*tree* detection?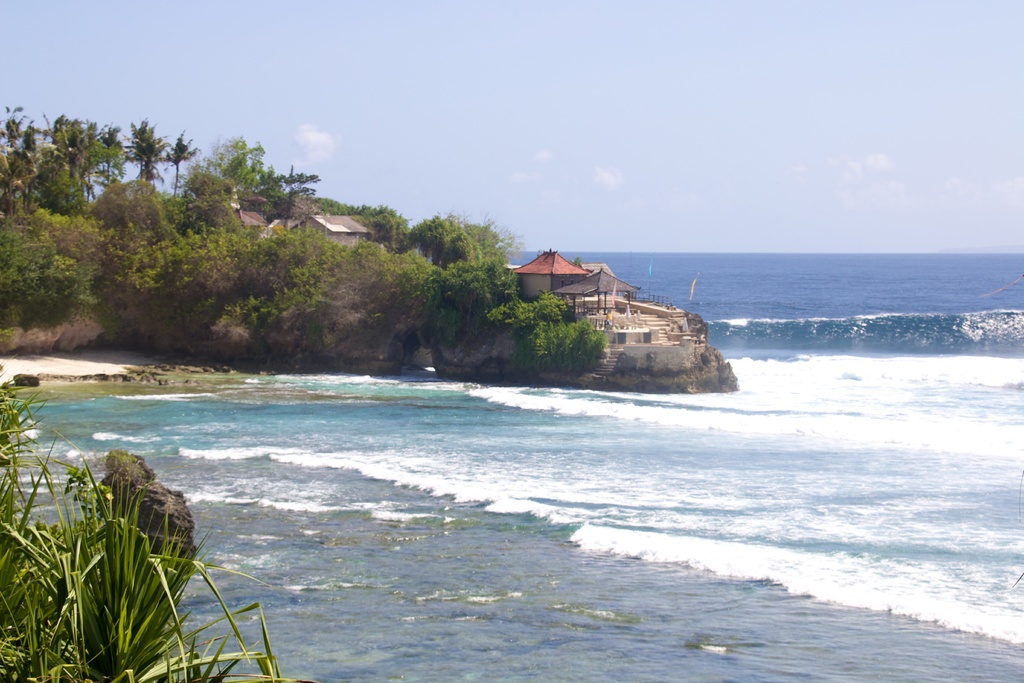
160:128:202:200
